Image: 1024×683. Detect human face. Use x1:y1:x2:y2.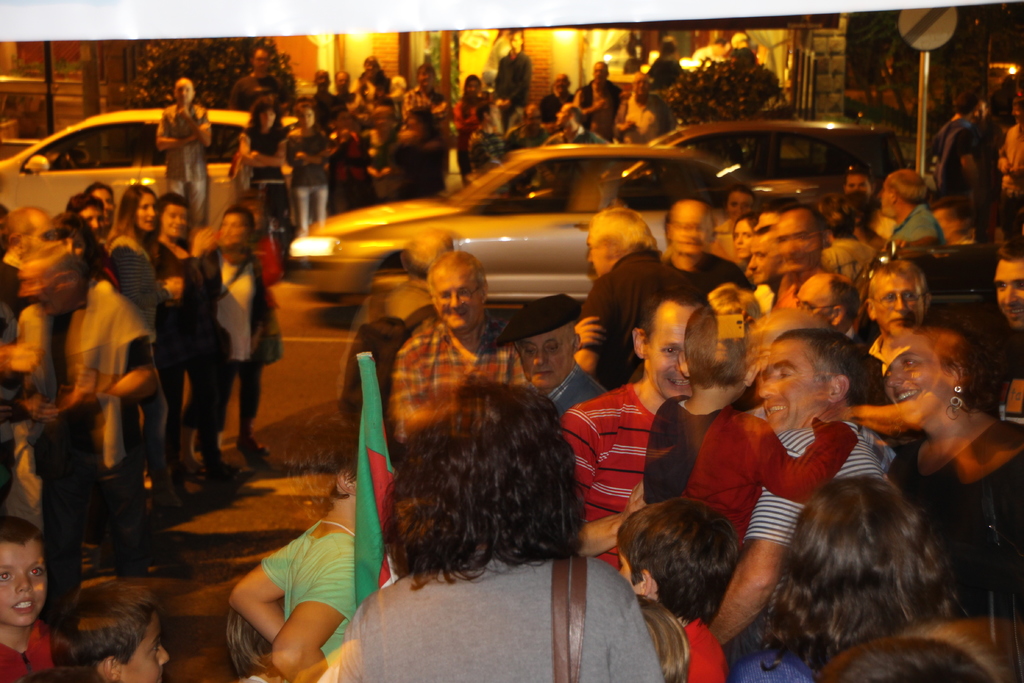
973:104:986:122.
